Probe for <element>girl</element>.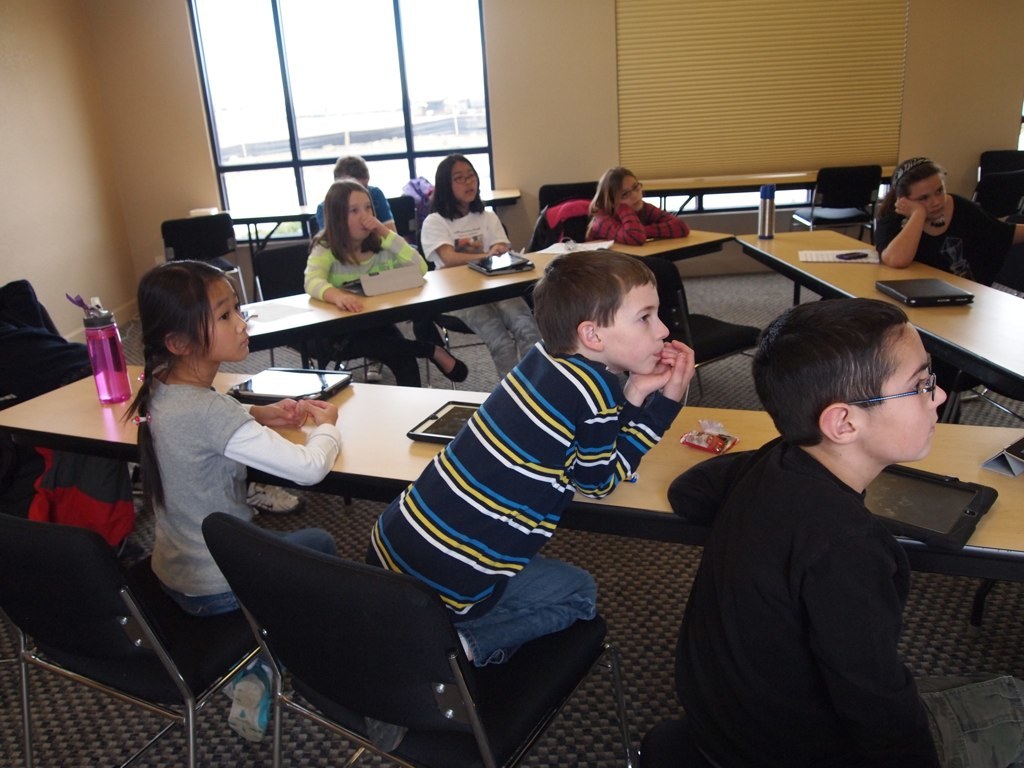
Probe result: <region>316, 156, 398, 379</region>.
